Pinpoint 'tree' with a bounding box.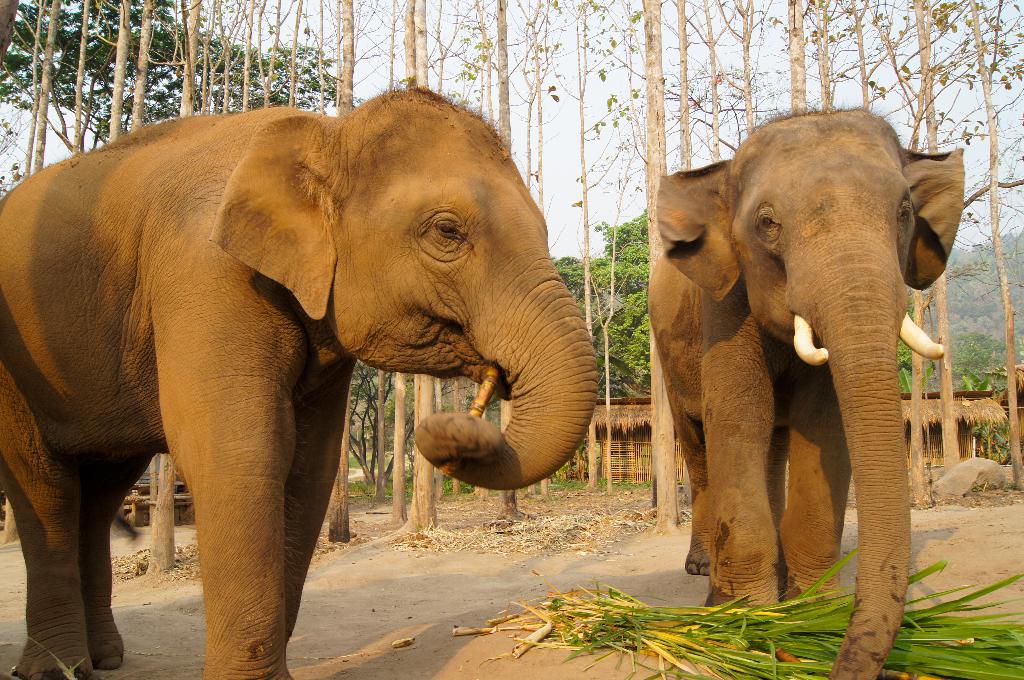
<region>343, 1, 357, 113</region>.
